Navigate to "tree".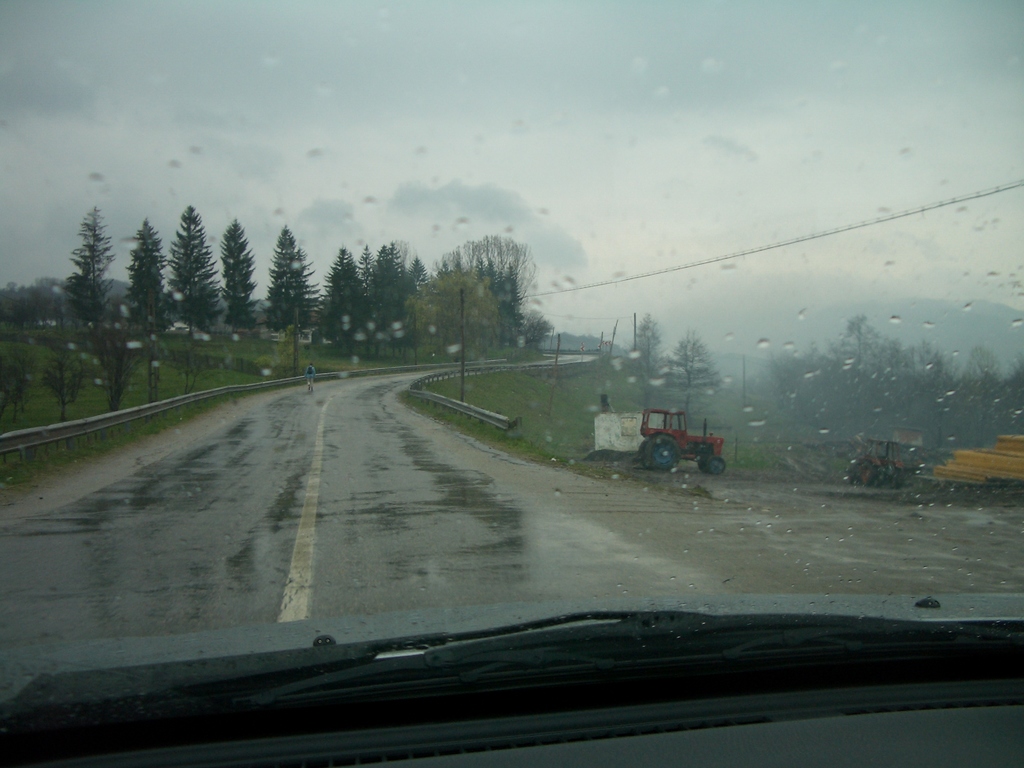
Navigation target: box=[324, 246, 371, 352].
